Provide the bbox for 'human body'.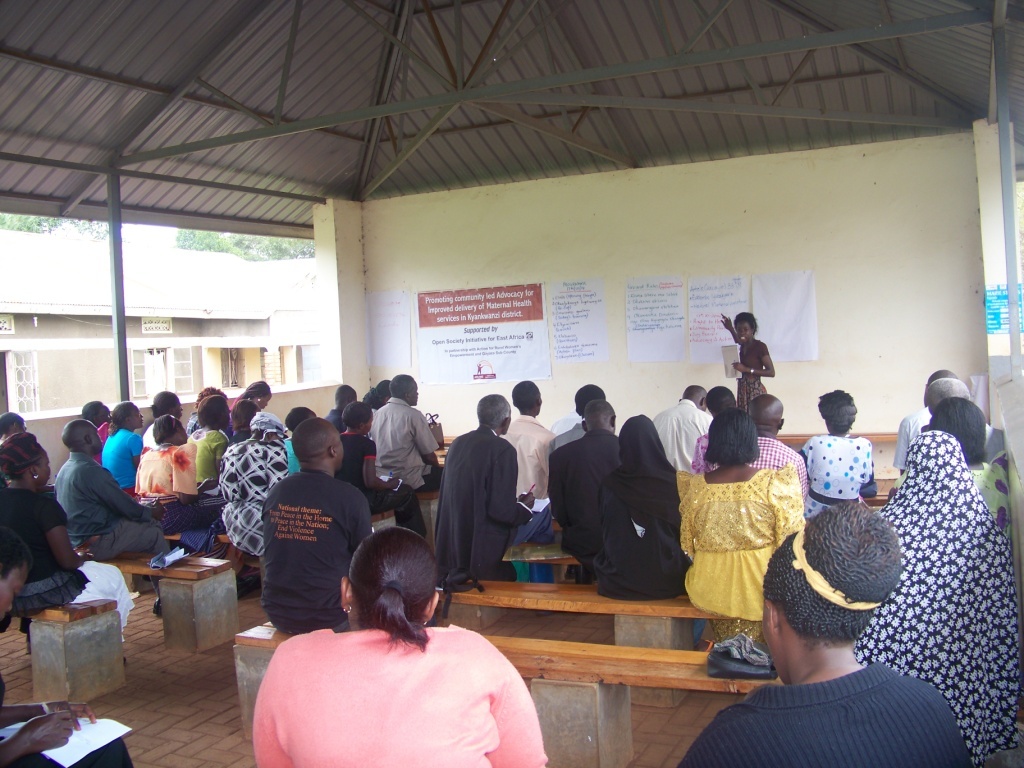
422:389:530:597.
